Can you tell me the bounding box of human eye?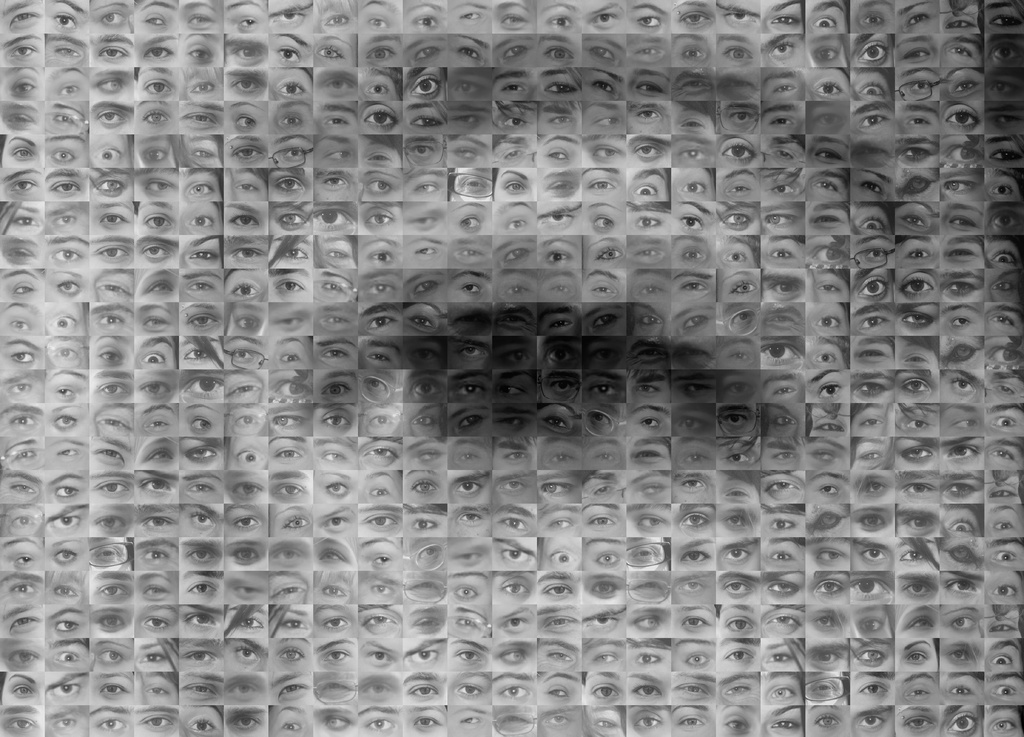
(x1=593, y1=715, x2=615, y2=732).
